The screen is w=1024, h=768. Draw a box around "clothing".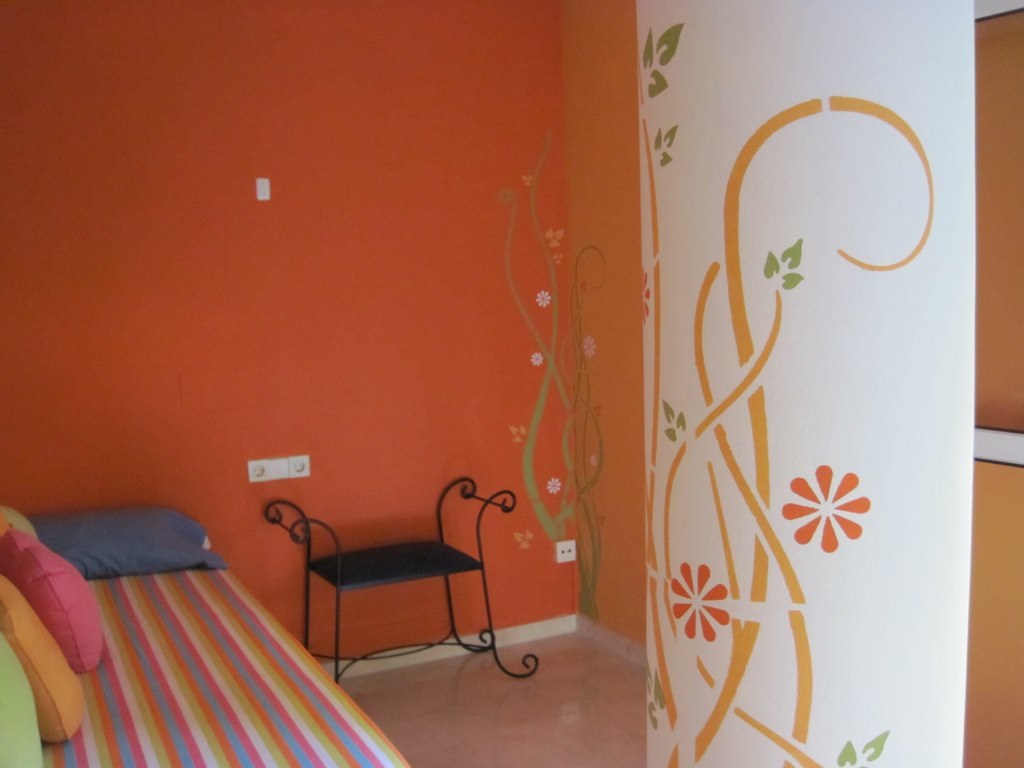
x1=35 y1=499 x2=236 y2=585.
